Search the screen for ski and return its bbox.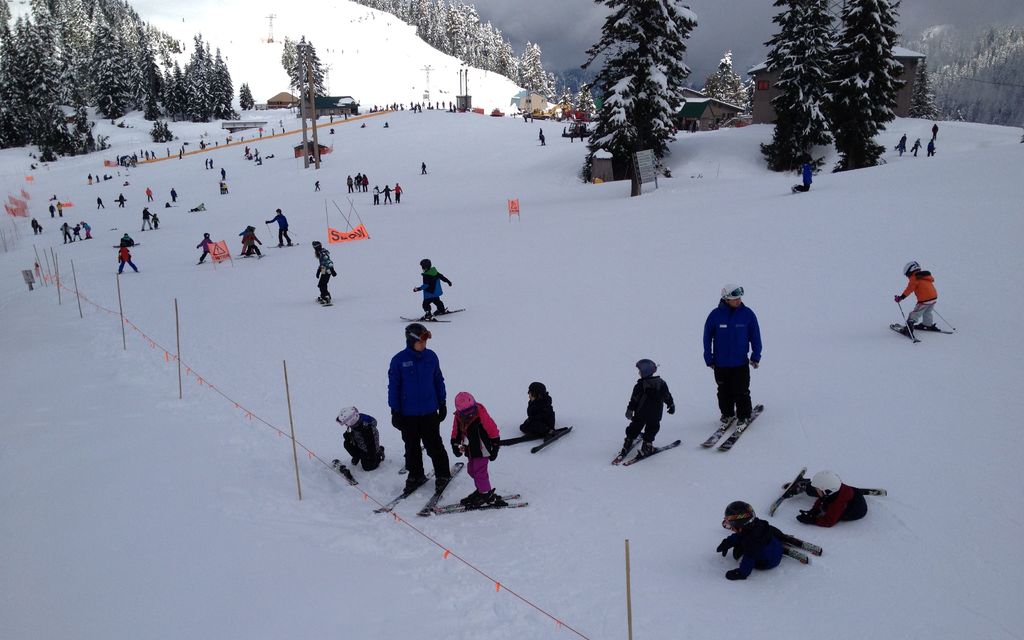
Found: bbox=[255, 250, 269, 258].
